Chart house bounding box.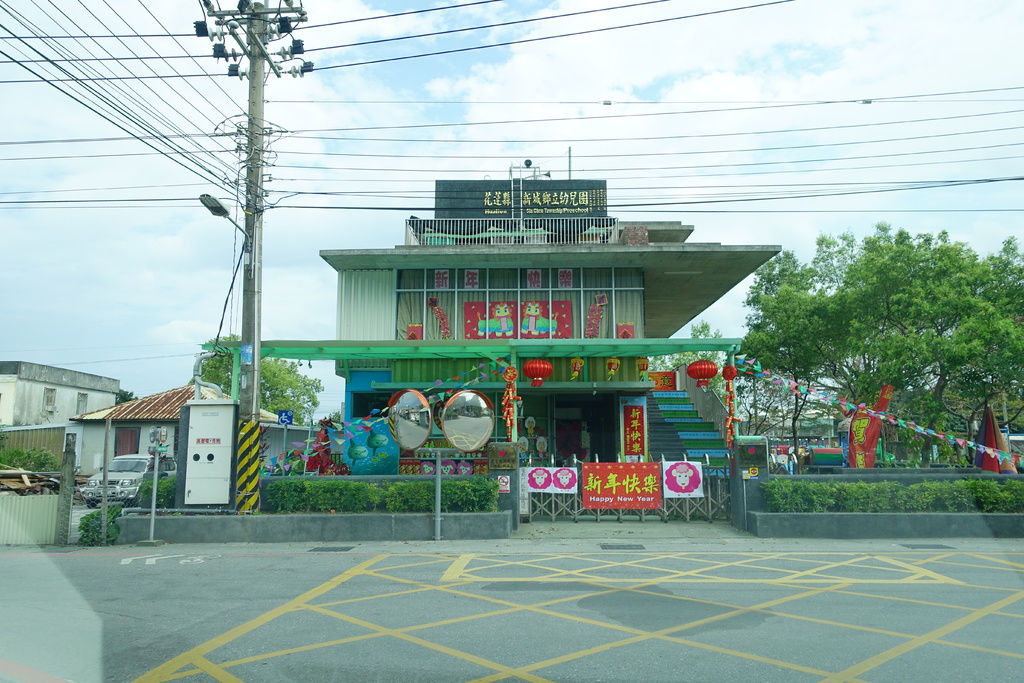
Charted: 203, 172, 784, 522.
